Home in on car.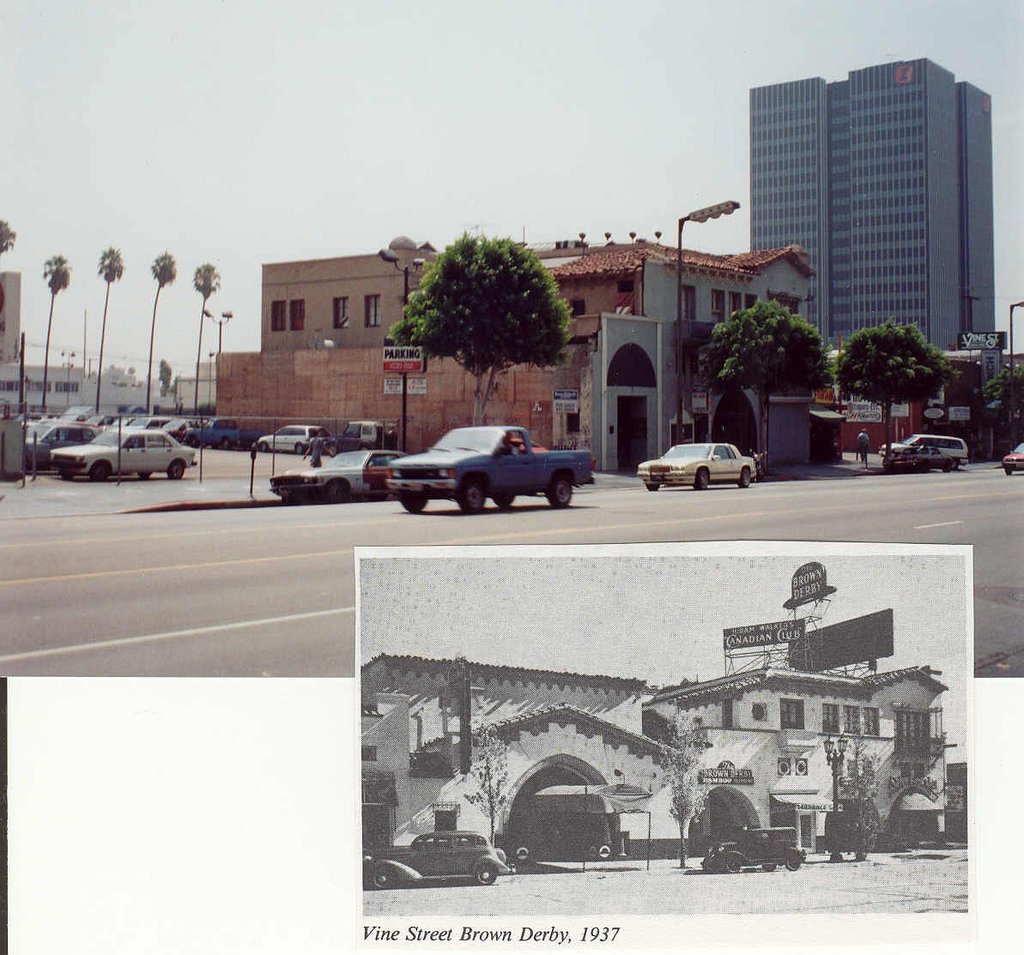
Homed in at 887, 435, 972, 461.
